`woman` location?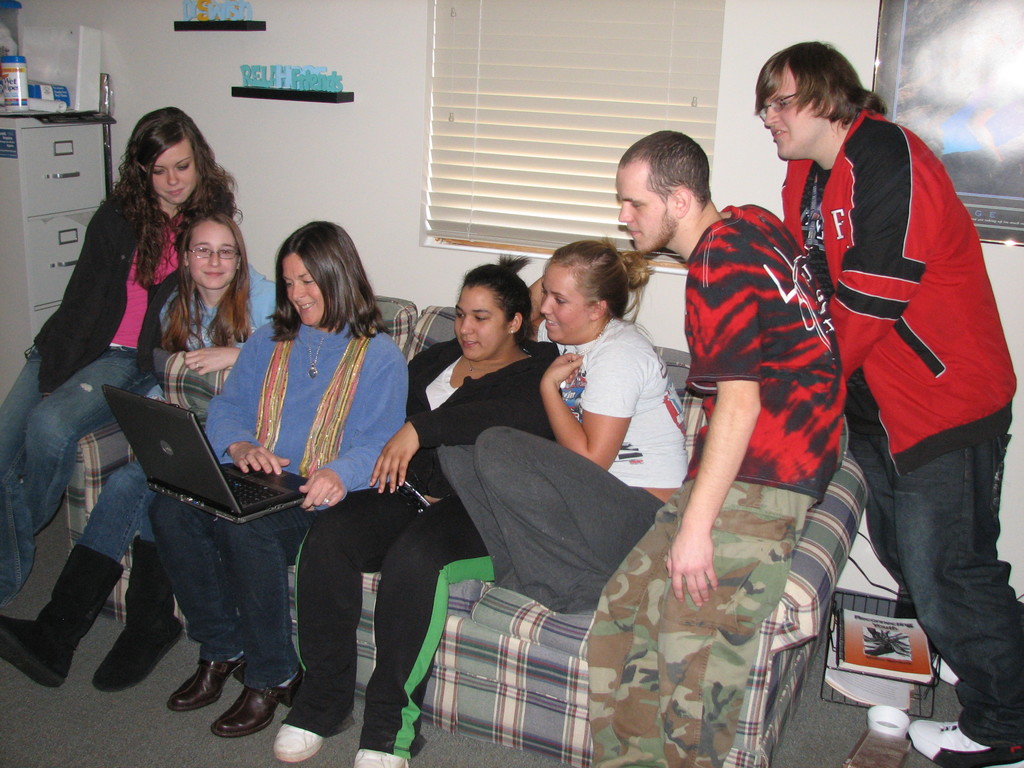
select_region(0, 109, 237, 602)
